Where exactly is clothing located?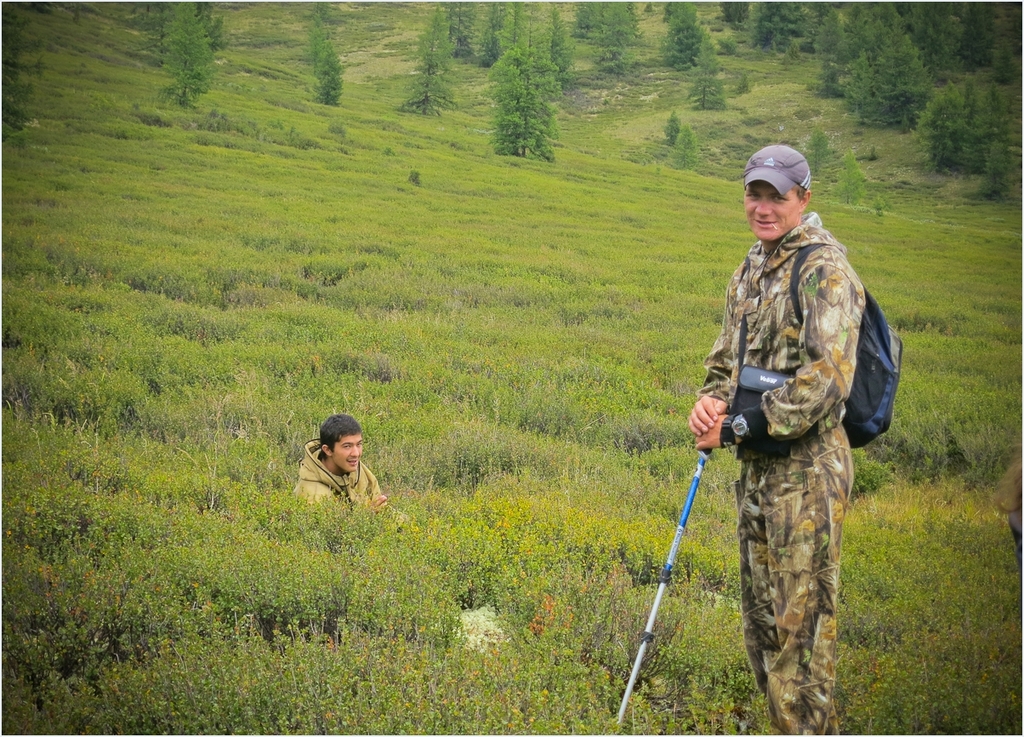
Its bounding box is {"x1": 290, "y1": 436, "x2": 383, "y2": 519}.
